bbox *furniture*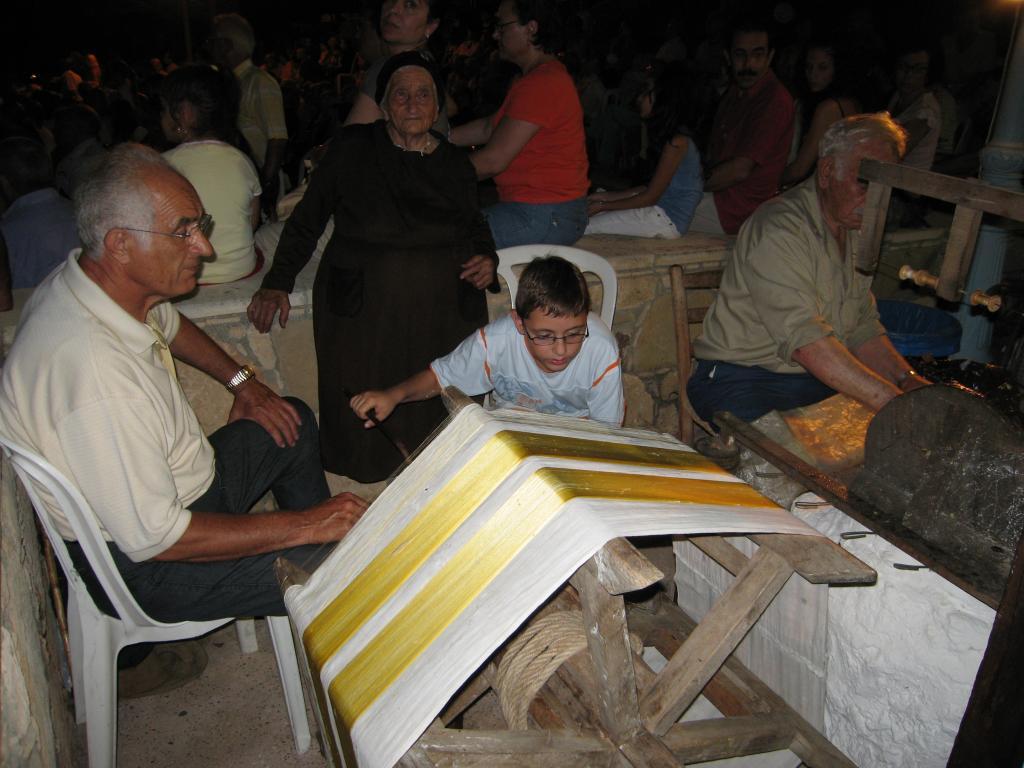
491, 242, 622, 335
